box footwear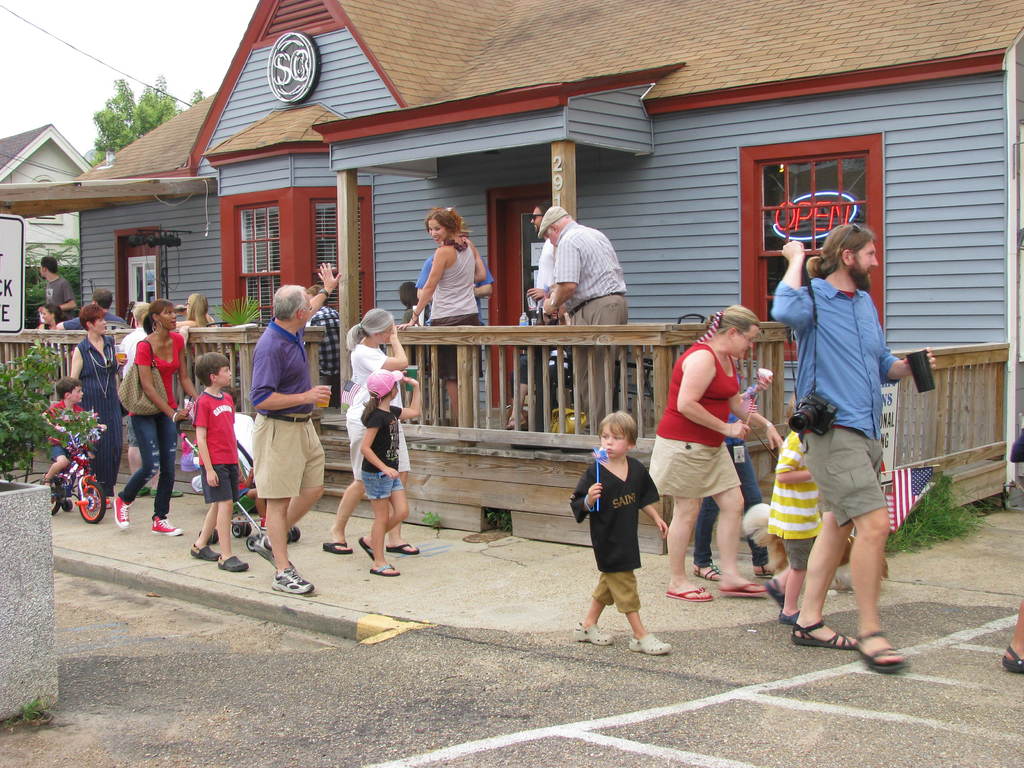
bbox=(694, 561, 717, 588)
